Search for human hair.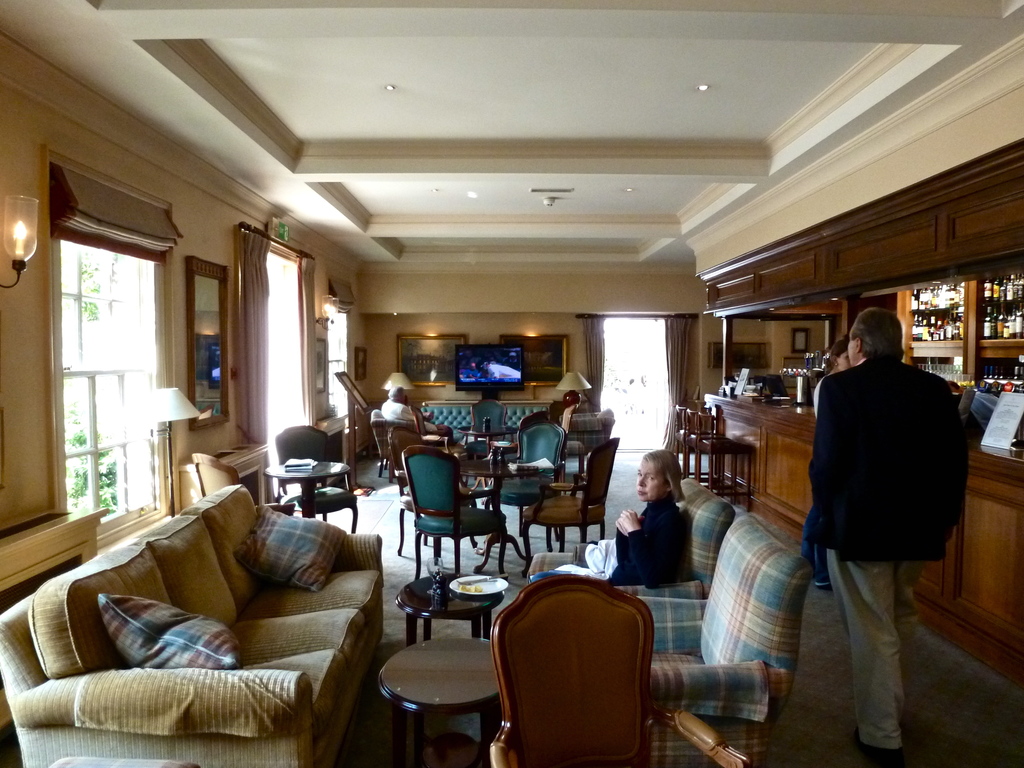
Found at l=849, t=305, r=906, b=363.
